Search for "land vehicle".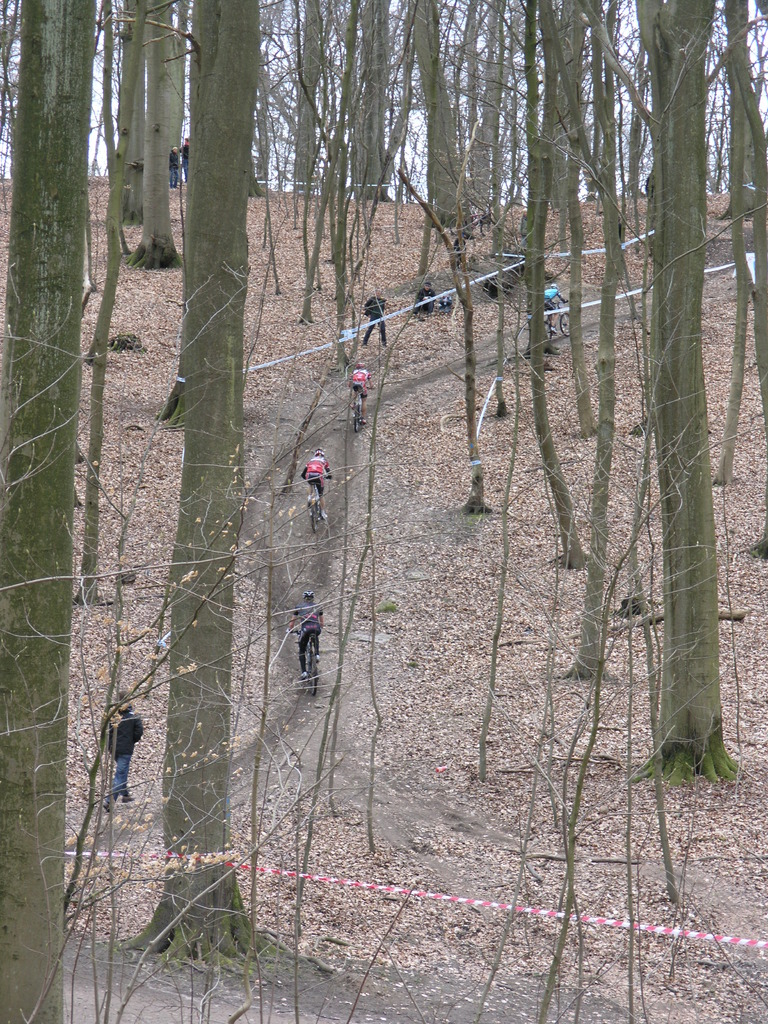
Found at x1=308 y1=476 x2=328 y2=534.
